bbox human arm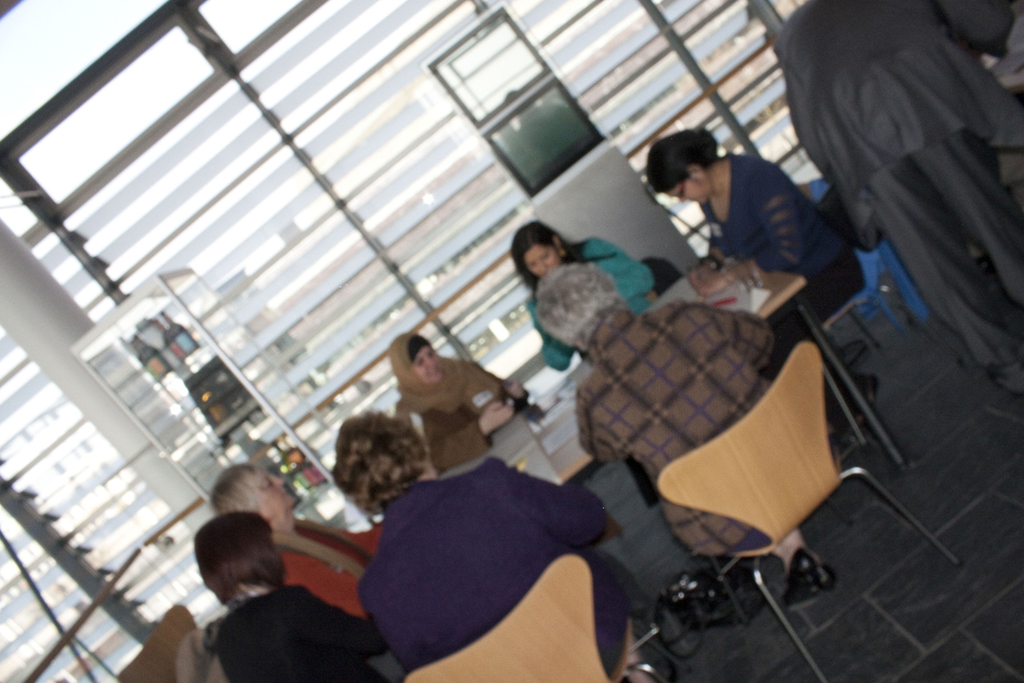
region(539, 307, 581, 372)
